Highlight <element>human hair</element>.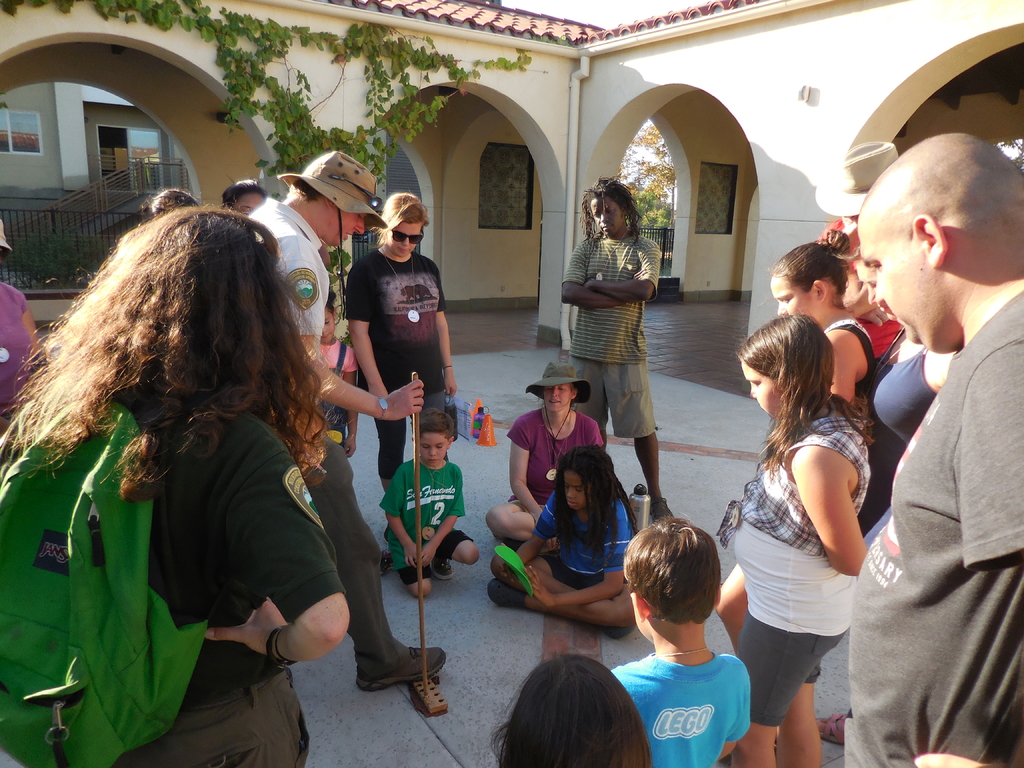
Highlighted region: <box>216,175,268,208</box>.
